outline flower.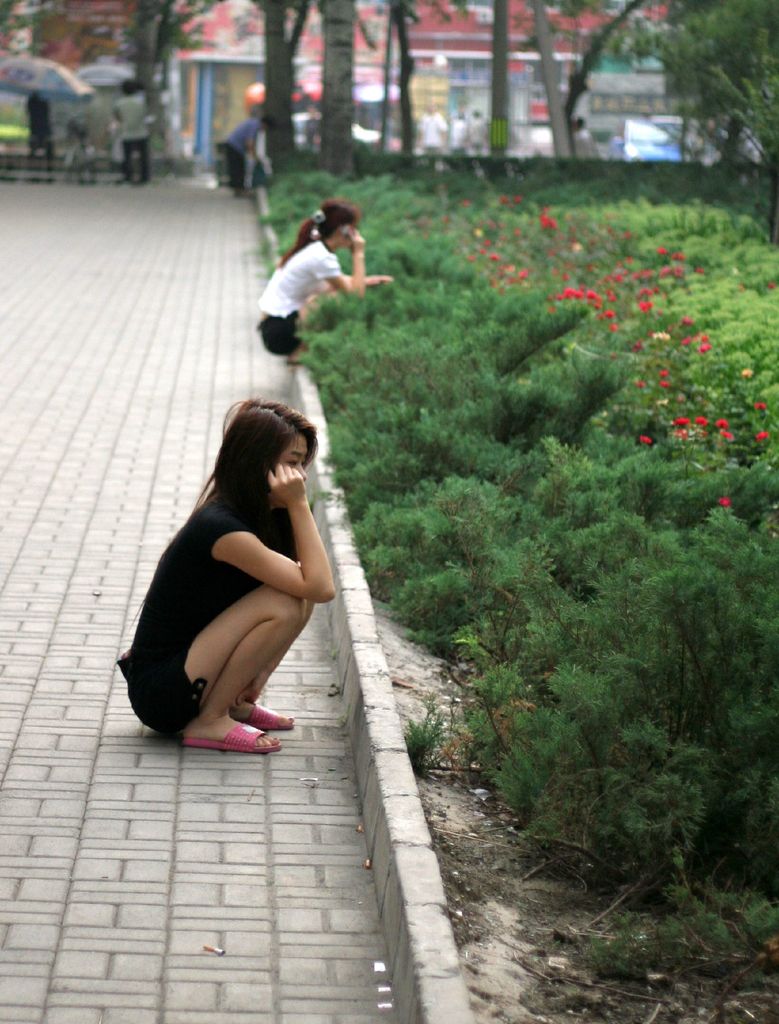
Outline: left=648, top=332, right=675, bottom=344.
